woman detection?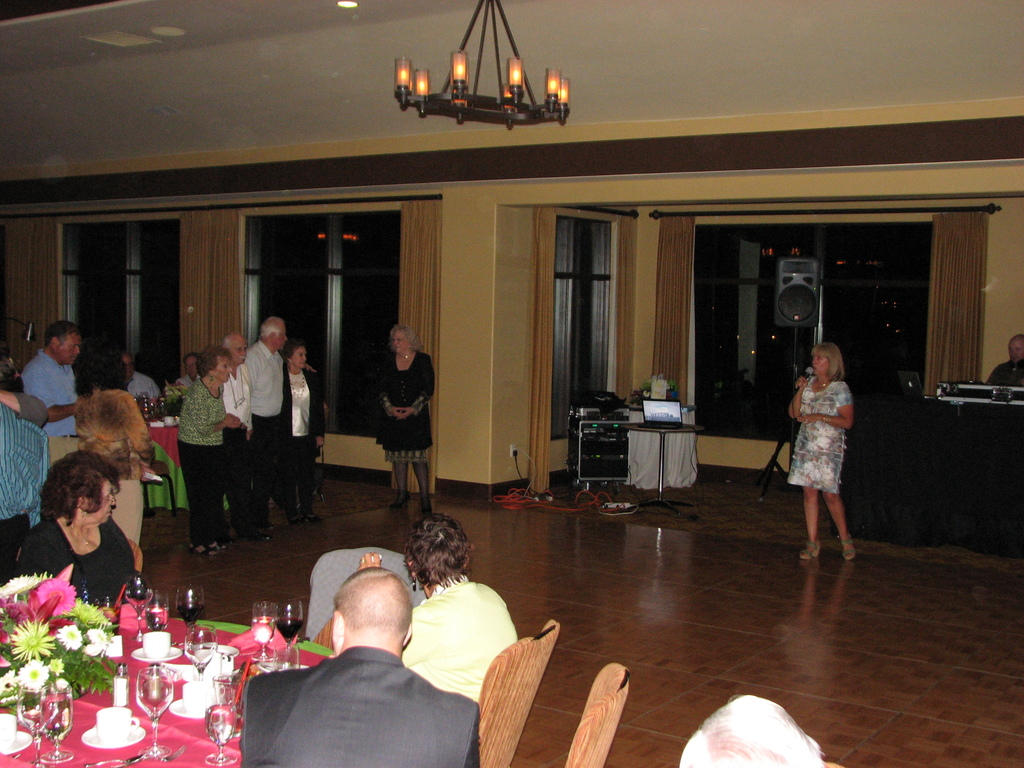
369, 321, 438, 519
